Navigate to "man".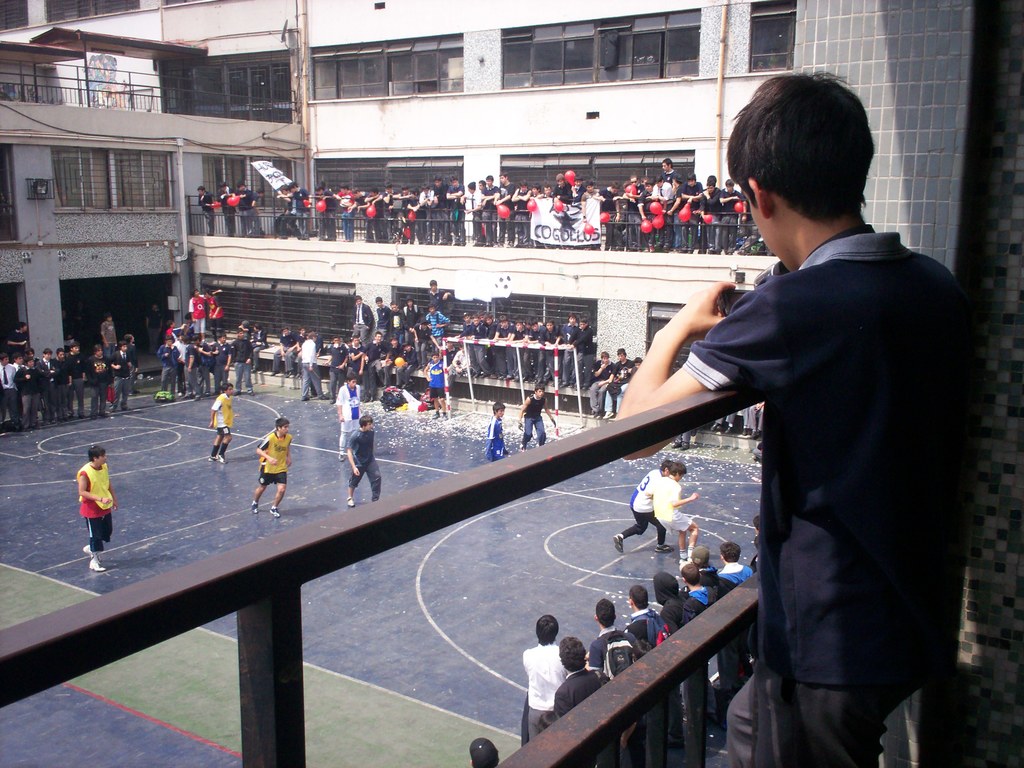
Navigation target: Rect(653, 569, 713, 723).
